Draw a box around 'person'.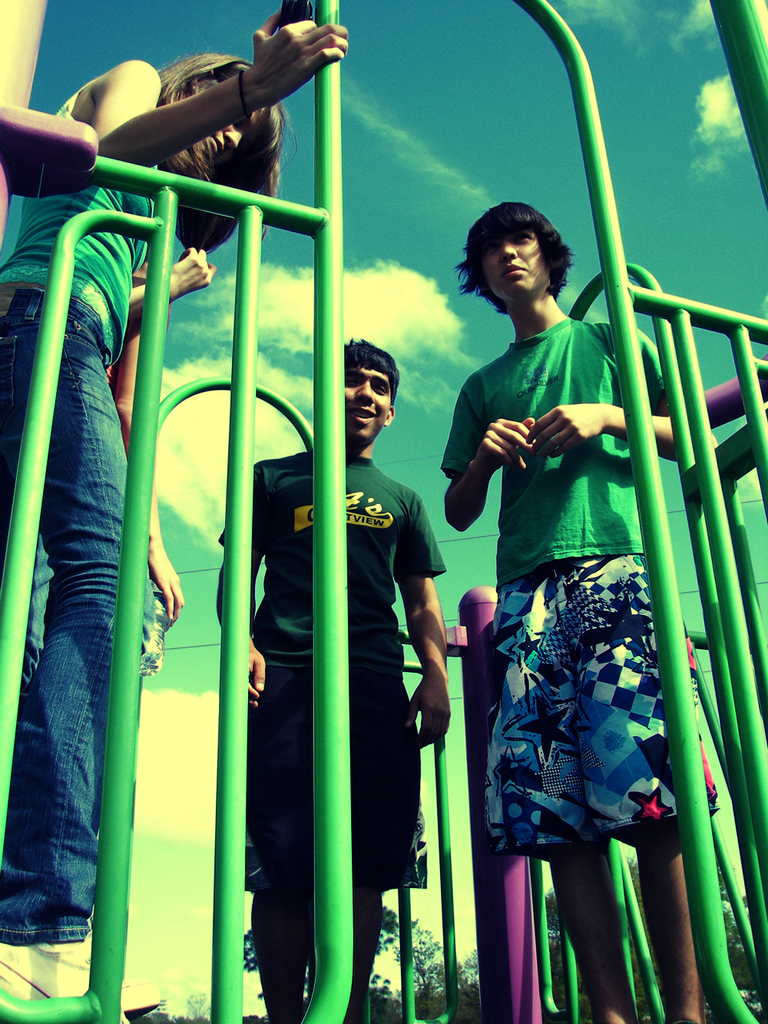
box=[221, 336, 453, 1023].
